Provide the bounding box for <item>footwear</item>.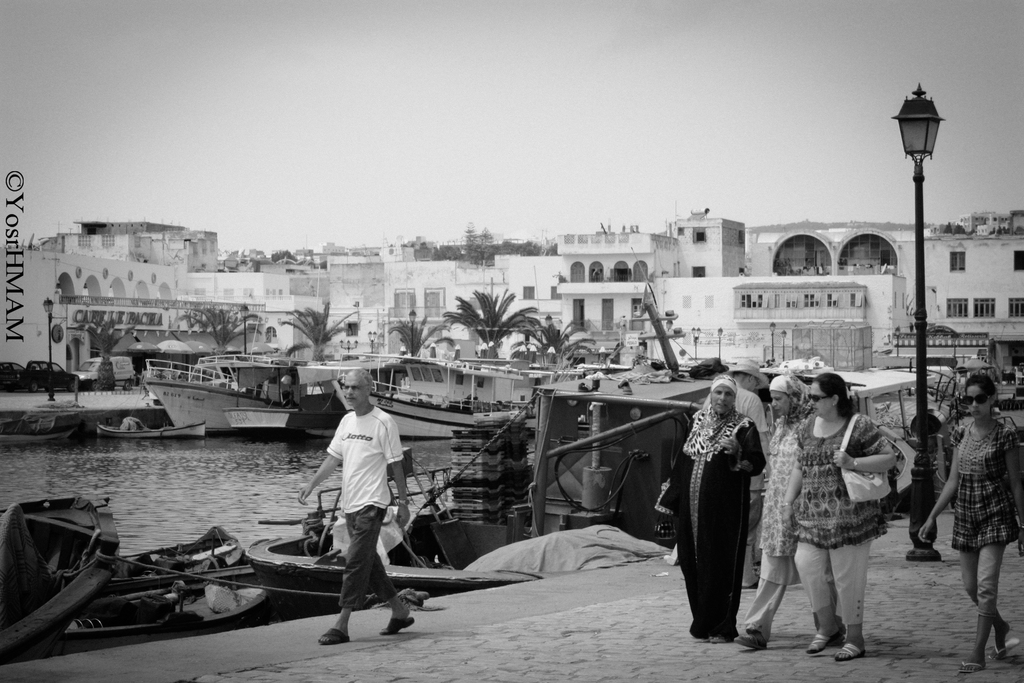
bbox=(986, 634, 1014, 663).
